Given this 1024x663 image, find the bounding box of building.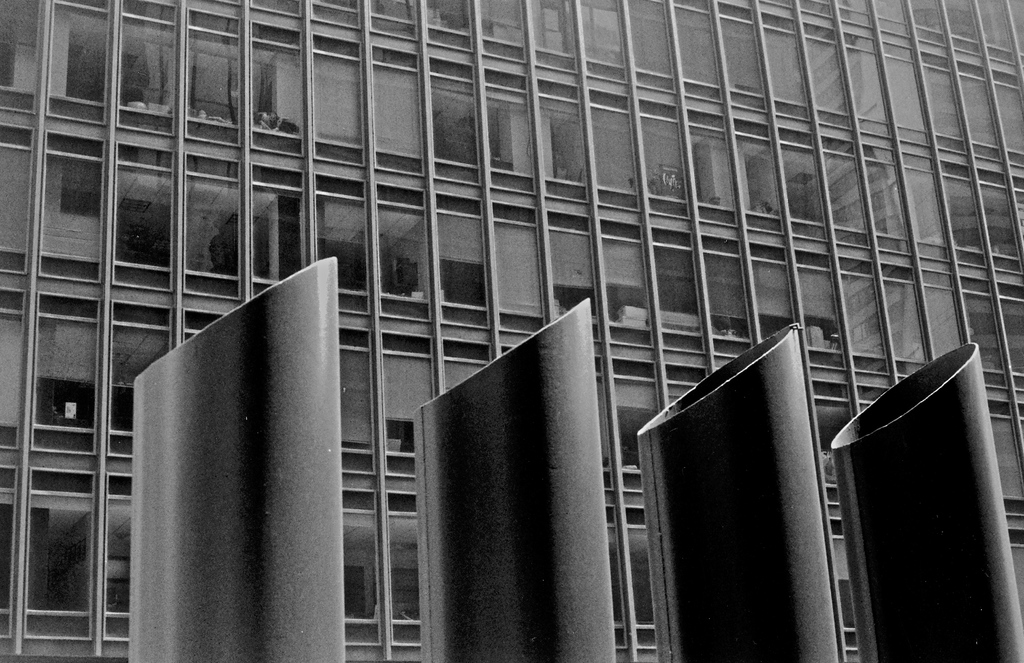
[0, 0, 1023, 661].
